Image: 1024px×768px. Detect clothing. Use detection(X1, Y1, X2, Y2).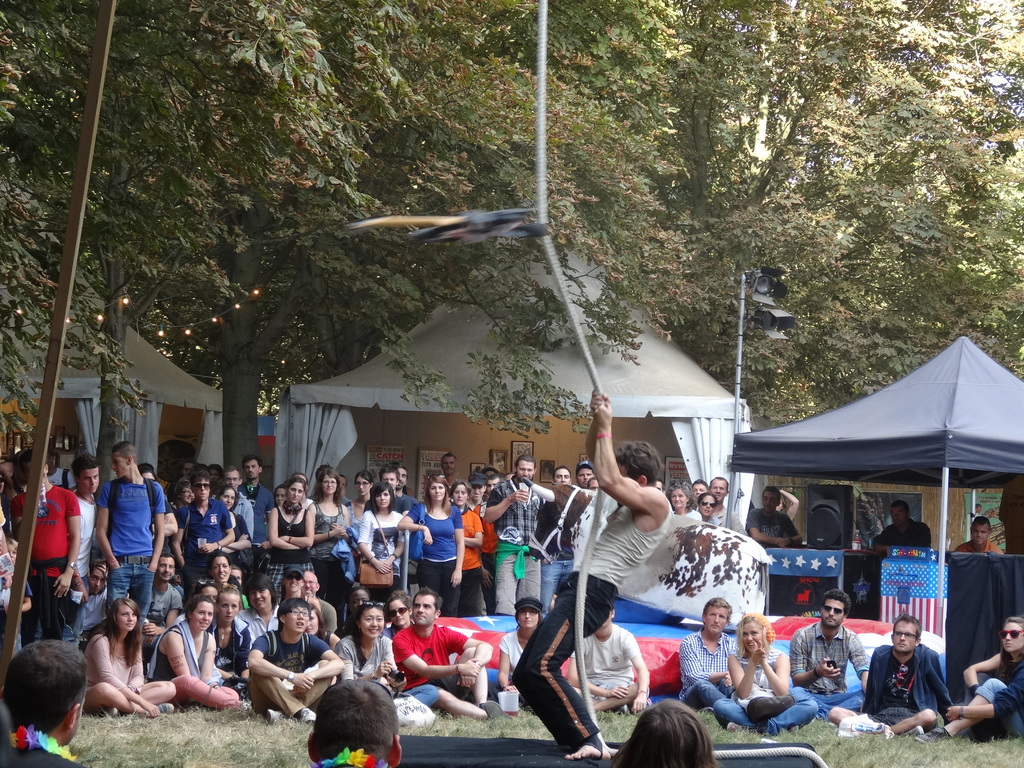
detection(488, 630, 532, 708).
